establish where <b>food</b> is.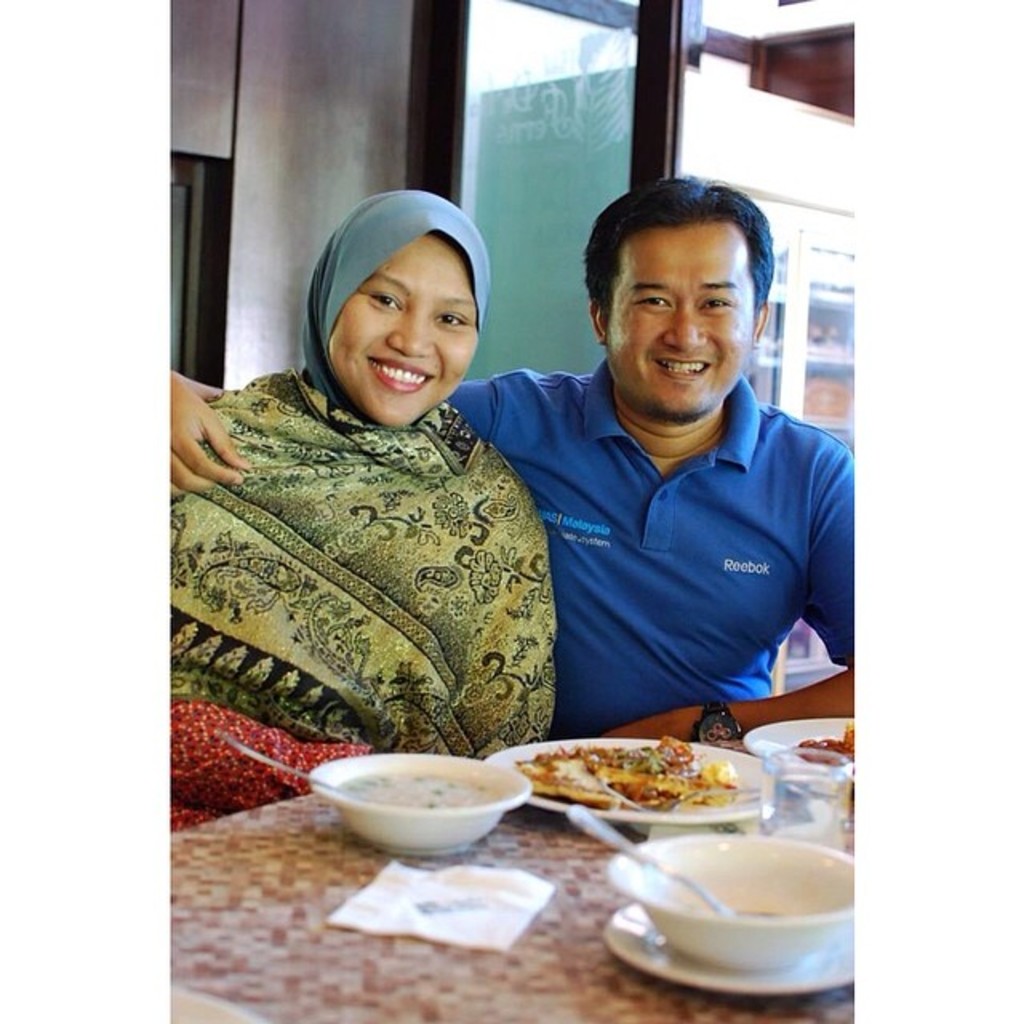
Established at 509,734,733,811.
